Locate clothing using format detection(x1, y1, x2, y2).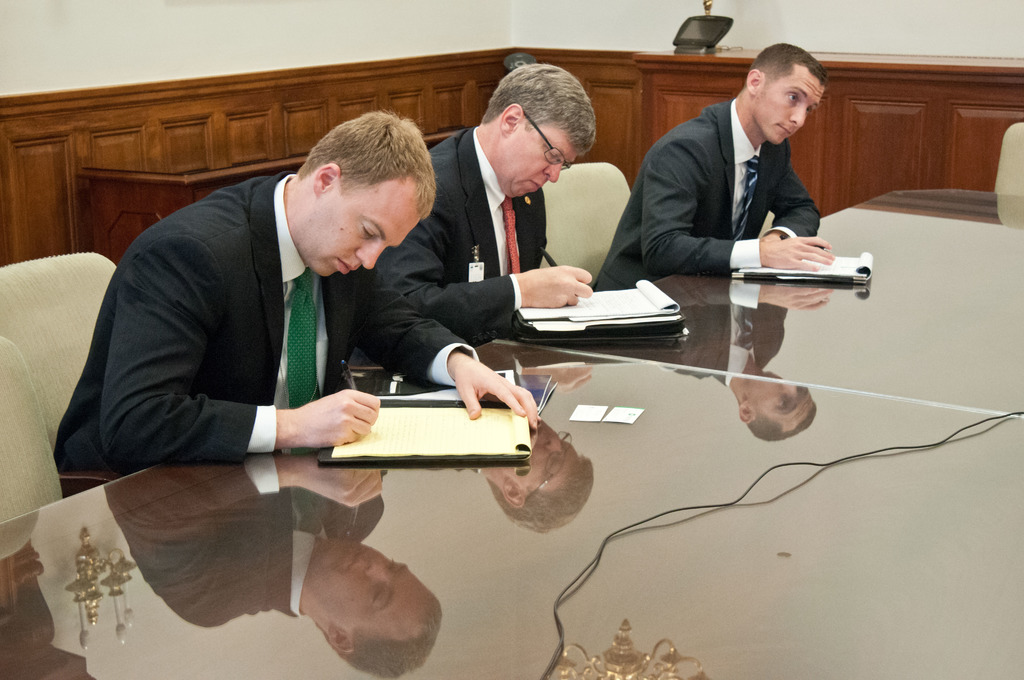
detection(54, 171, 481, 503).
